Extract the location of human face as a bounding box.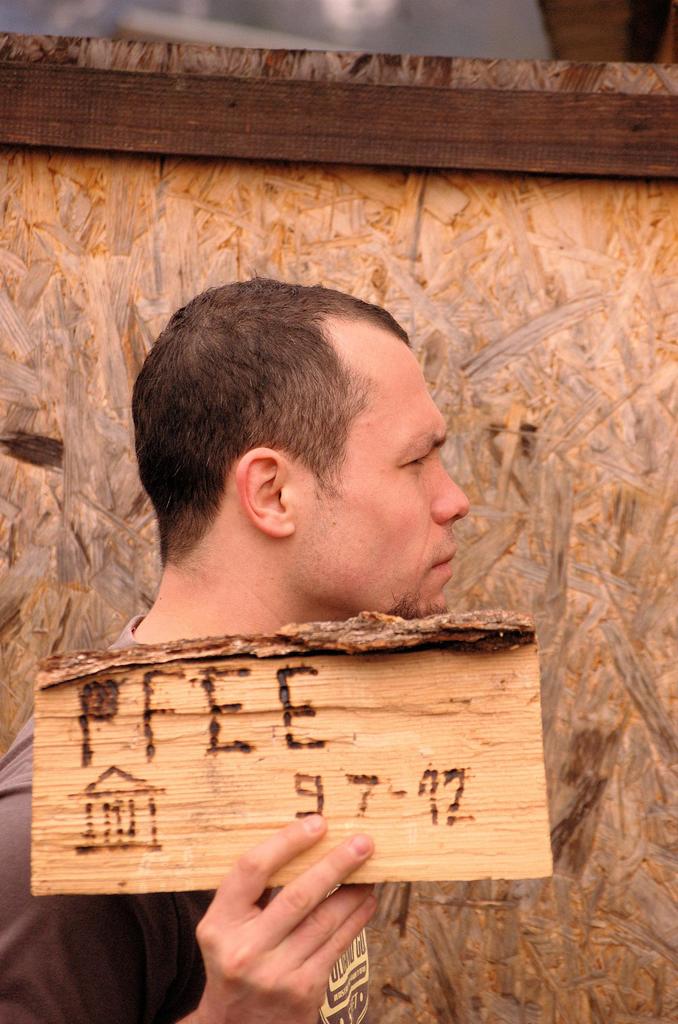
305 321 475 625.
